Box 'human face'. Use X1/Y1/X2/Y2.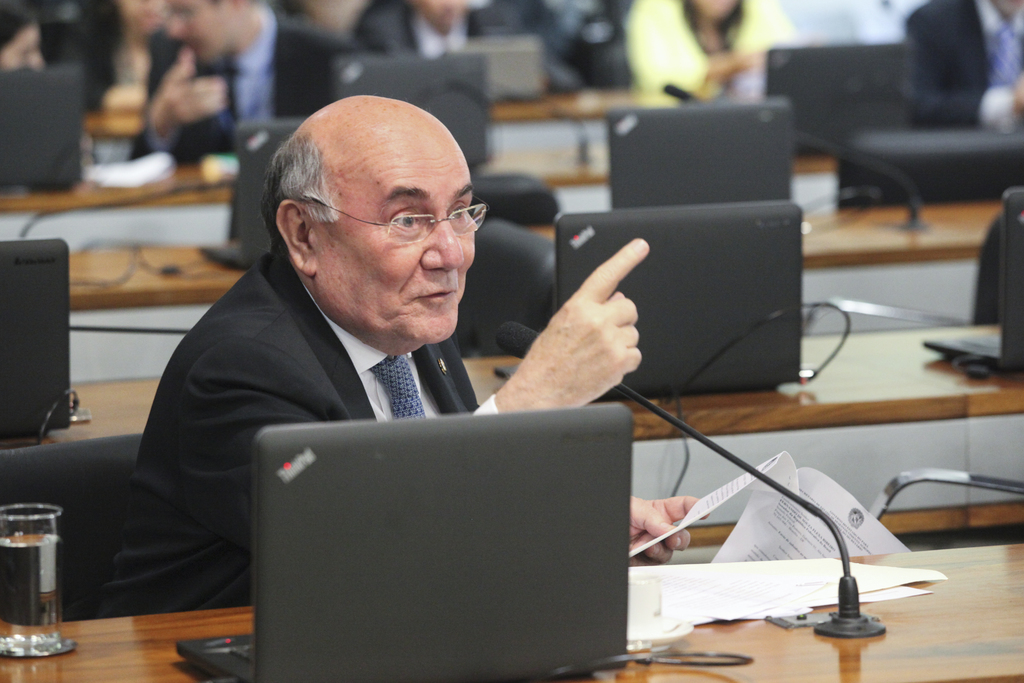
320/129/476/344.
